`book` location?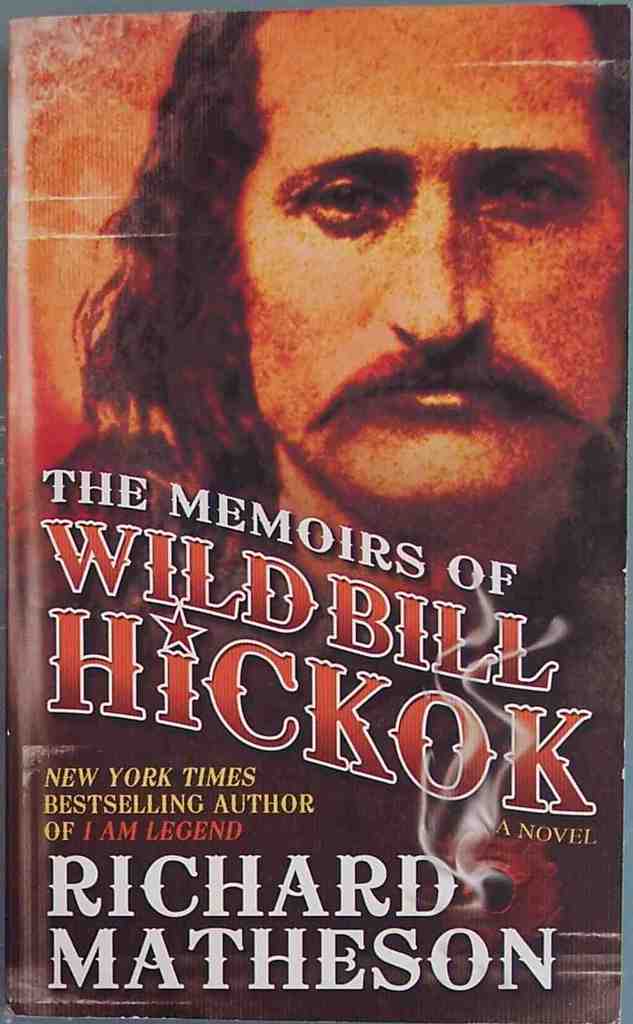
box=[0, 58, 623, 1023]
